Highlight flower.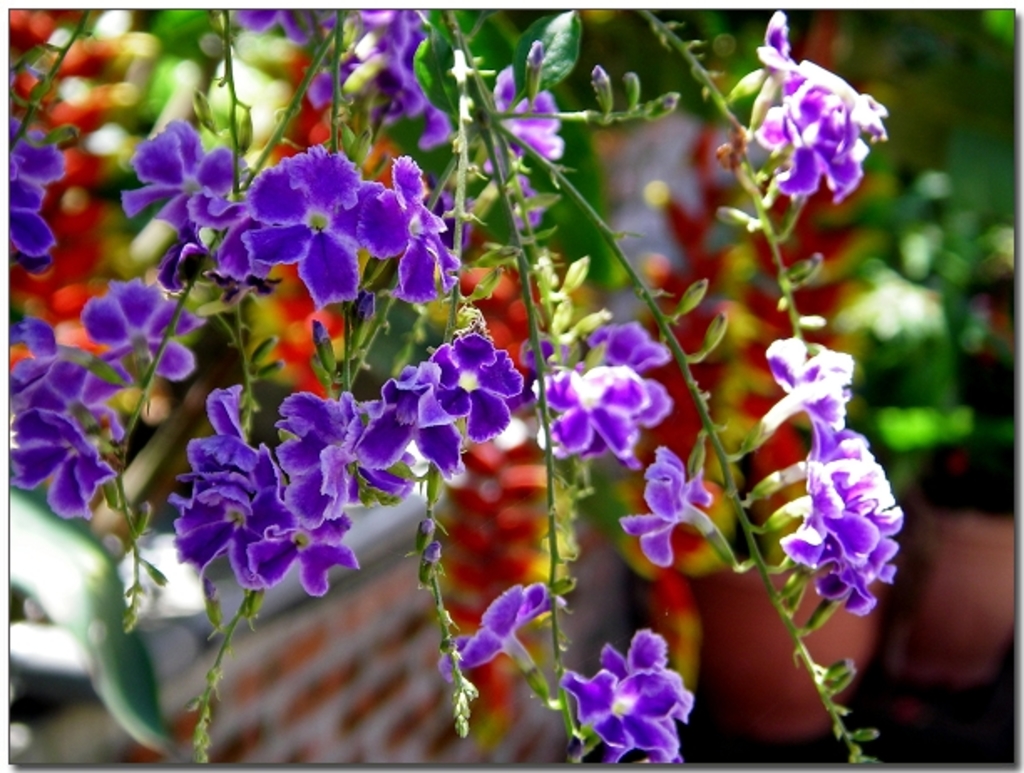
Highlighted region: x1=596, y1=631, x2=698, y2=770.
